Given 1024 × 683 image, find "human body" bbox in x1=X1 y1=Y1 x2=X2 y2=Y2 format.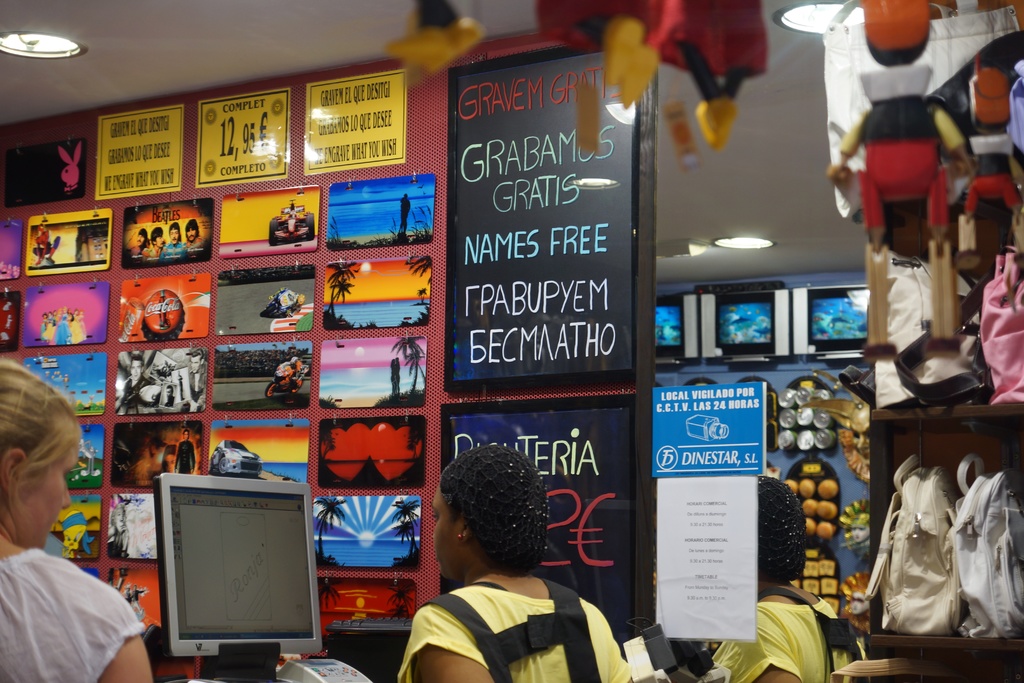
x1=161 y1=224 x2=186 y2=256.
